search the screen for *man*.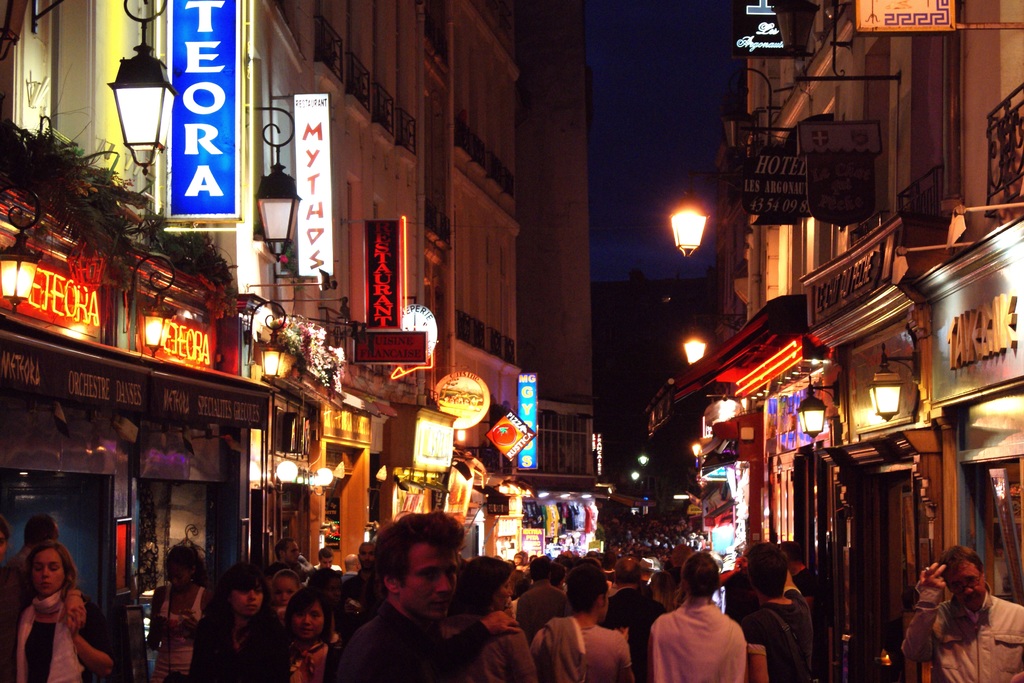
Found at 3/511/65/680.
